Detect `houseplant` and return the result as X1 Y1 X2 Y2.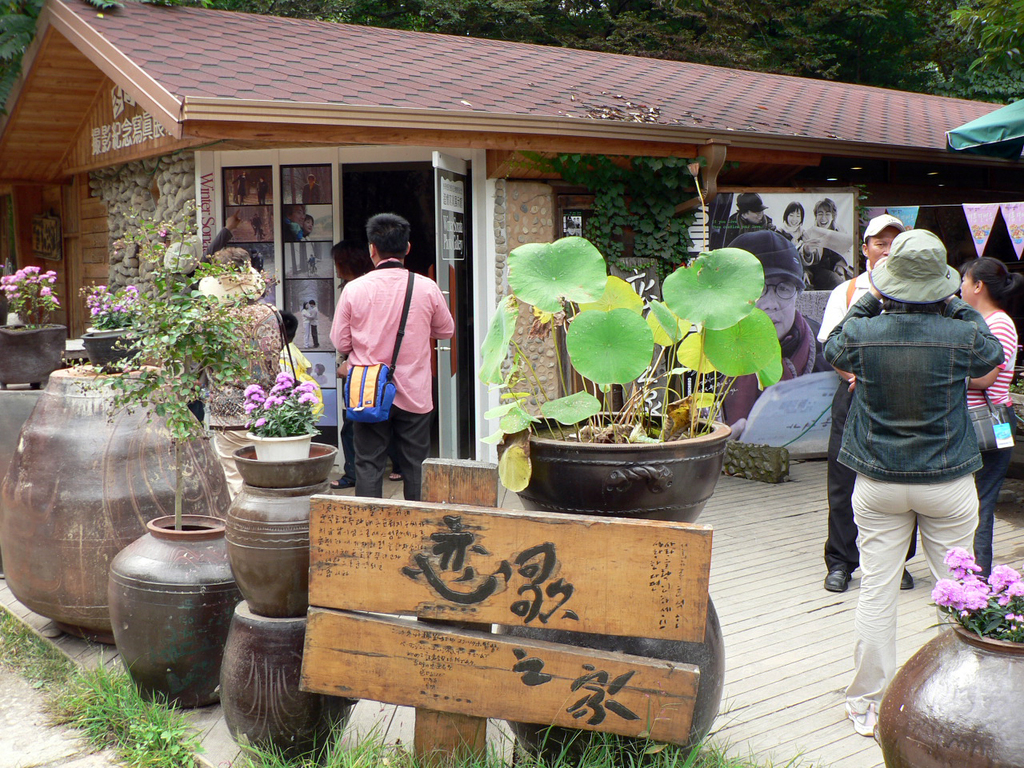
0 259 67 398.
